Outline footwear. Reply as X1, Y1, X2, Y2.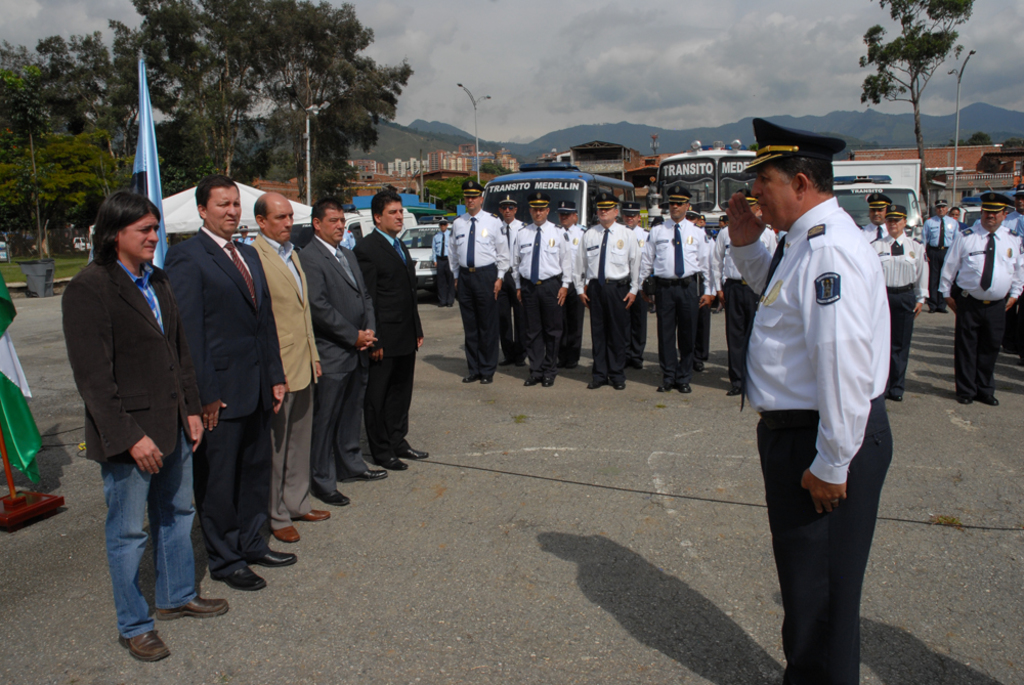
295, 507, 331, 520.
